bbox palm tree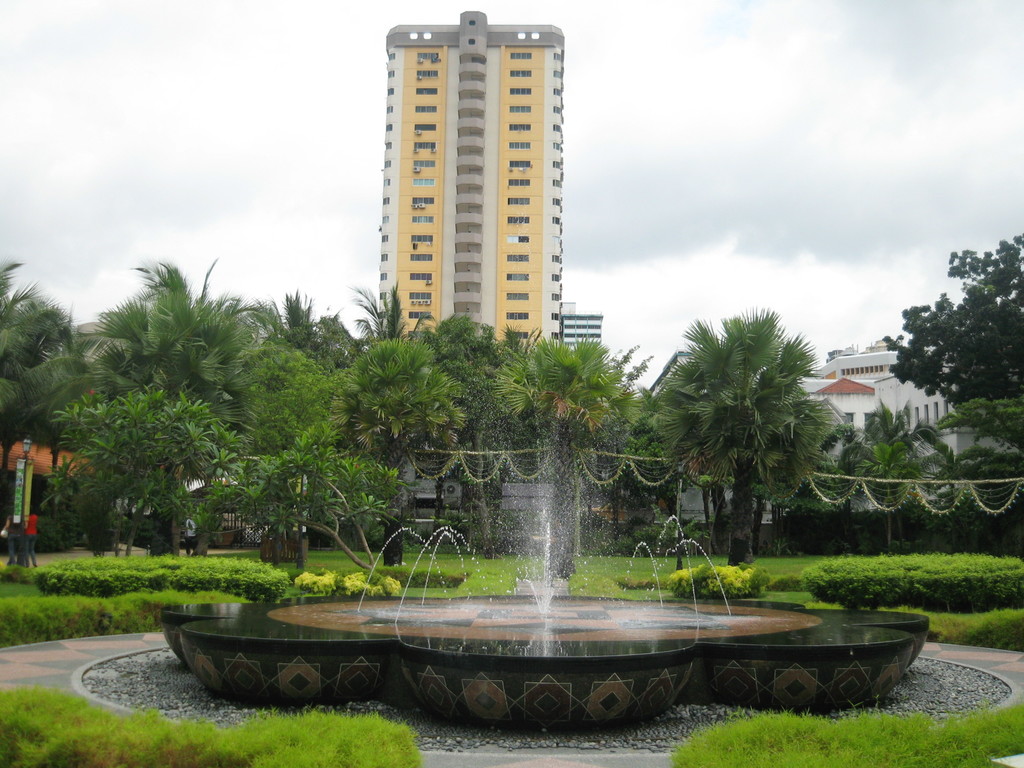
left=100, top=266, right=250, bottom=390
